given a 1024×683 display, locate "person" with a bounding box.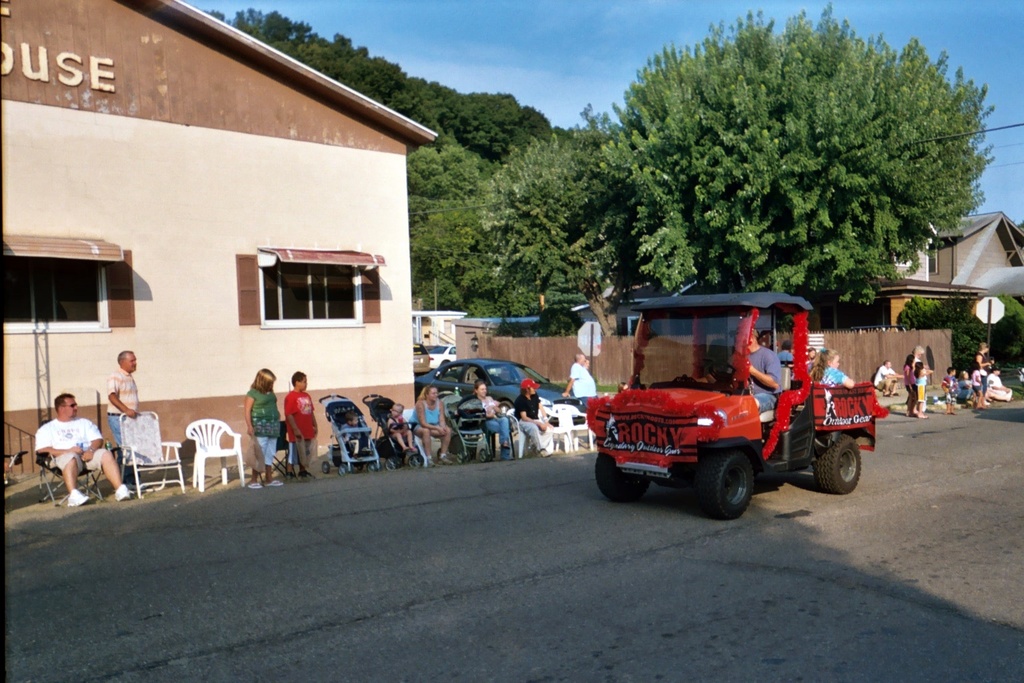
Located: crop(417, 384, 445, 454).
